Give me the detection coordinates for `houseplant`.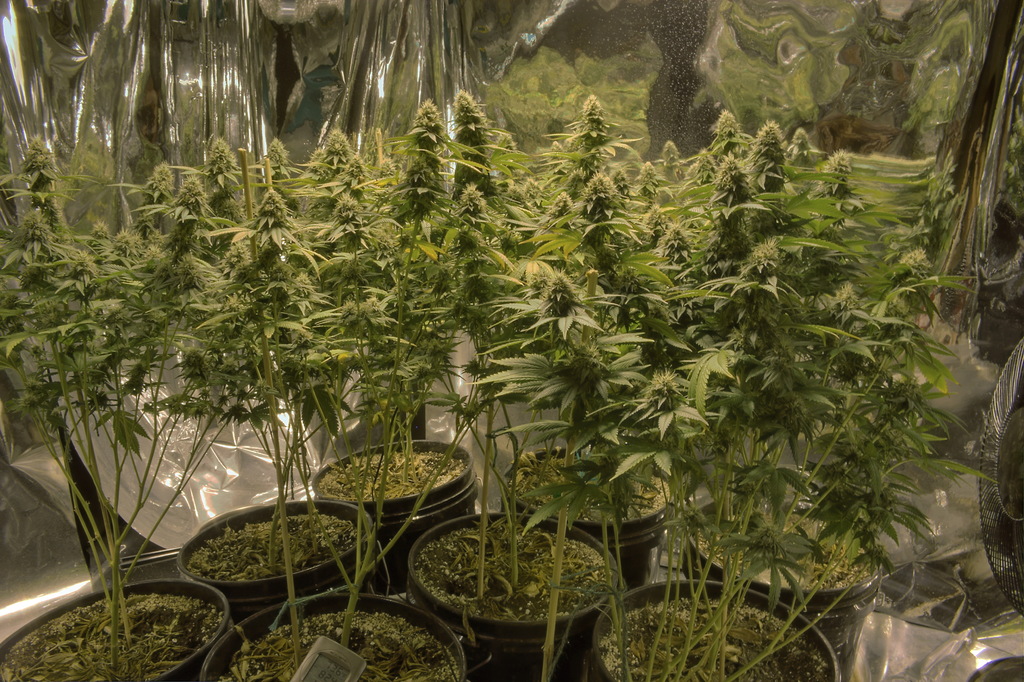
(left=379, top=246, right=628, bottom=681).
